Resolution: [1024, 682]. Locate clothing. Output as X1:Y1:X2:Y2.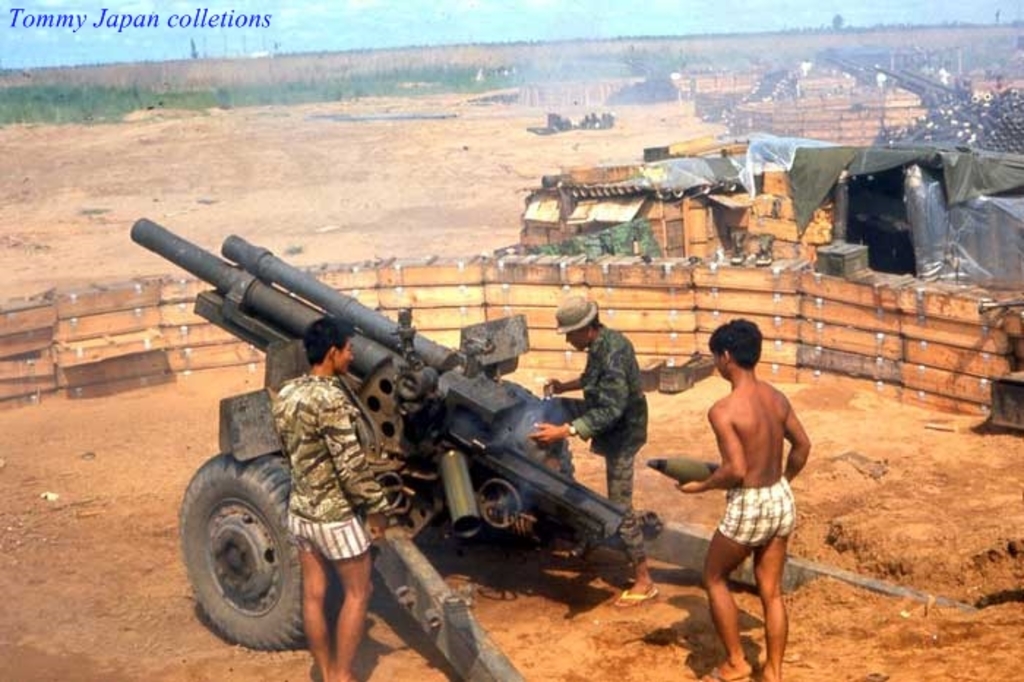
265:376:379:568.
